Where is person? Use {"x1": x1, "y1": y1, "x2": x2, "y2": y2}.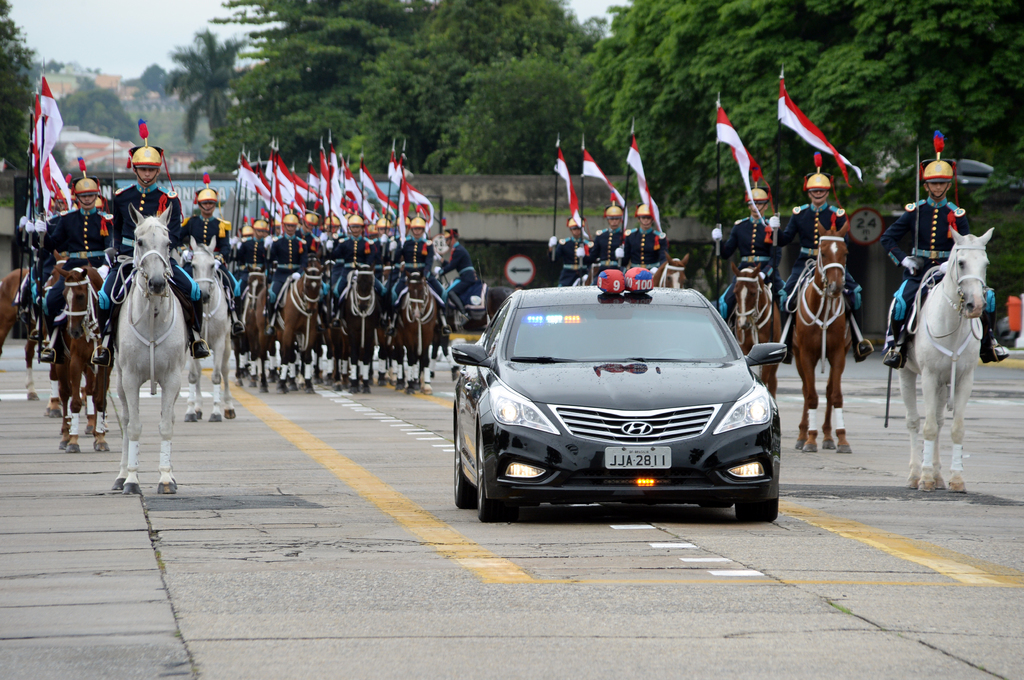
{"x1": 588, "y1": 214, "x2": 627, "y2": 261}.
